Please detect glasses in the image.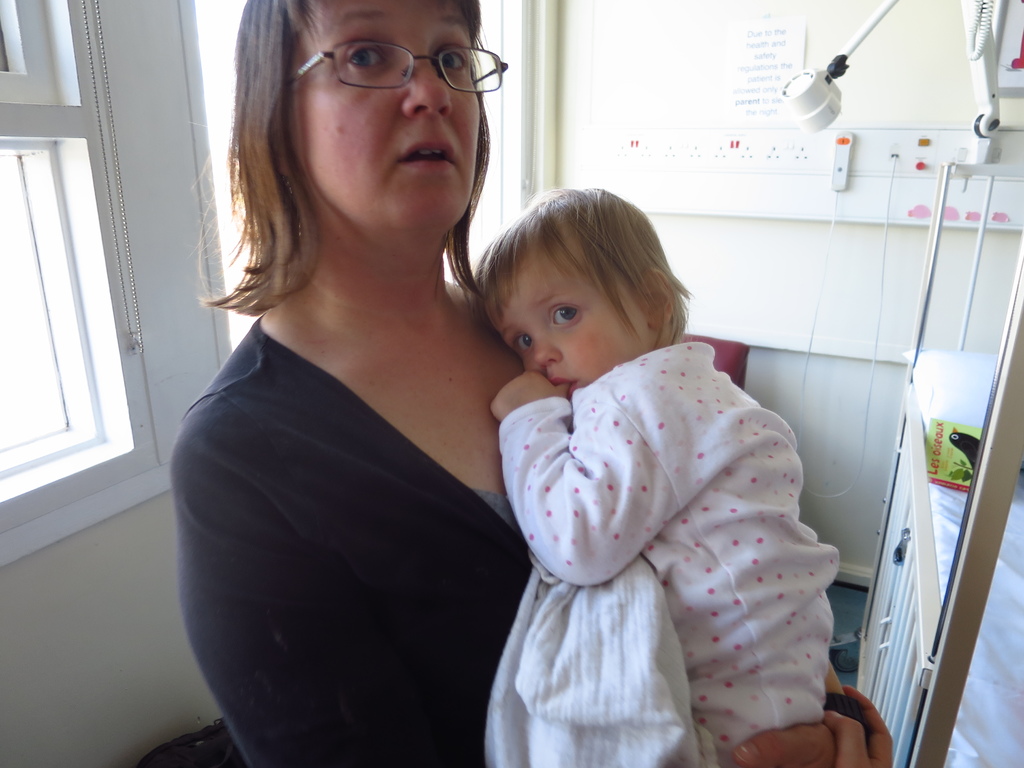
[282,39,509,90].
